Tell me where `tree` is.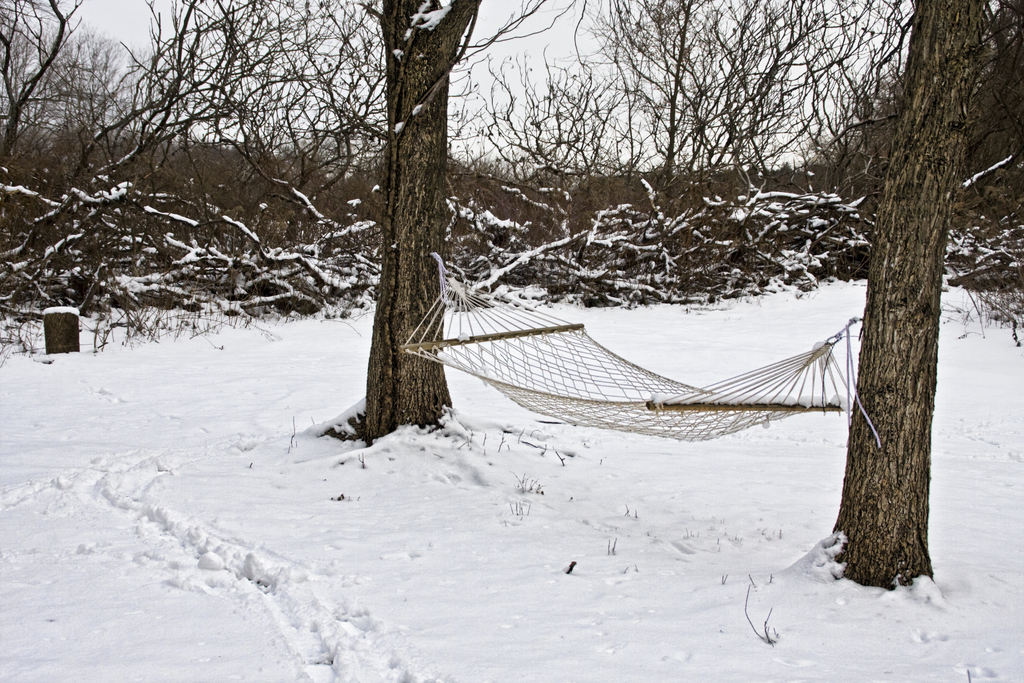
`tree` is at box=[0, 0, 1023, 598].
